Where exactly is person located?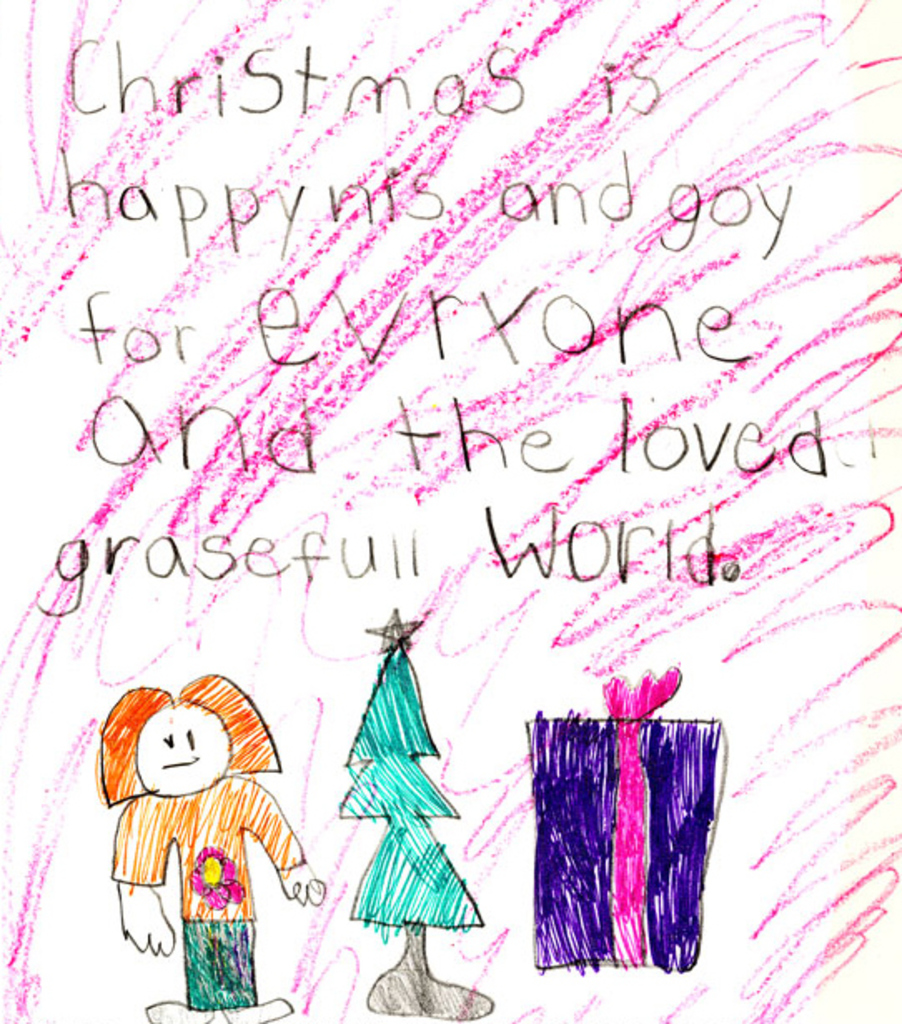
Its bounding box is region(103, 668, 320, 1022).
